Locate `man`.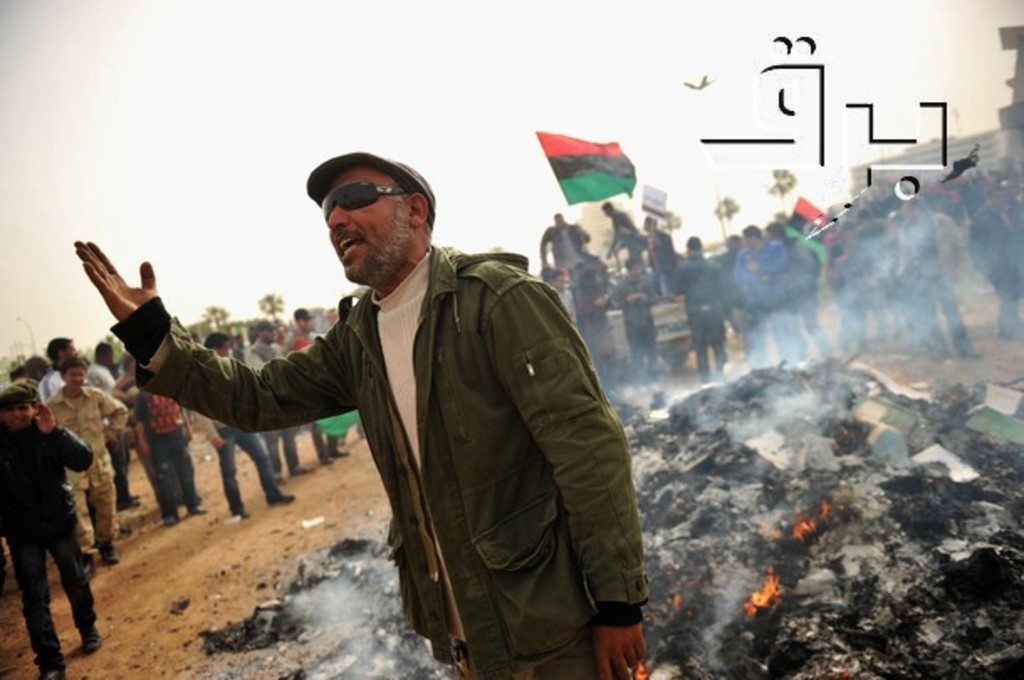
Bounding box: crop(588, 255, 658, 386).
